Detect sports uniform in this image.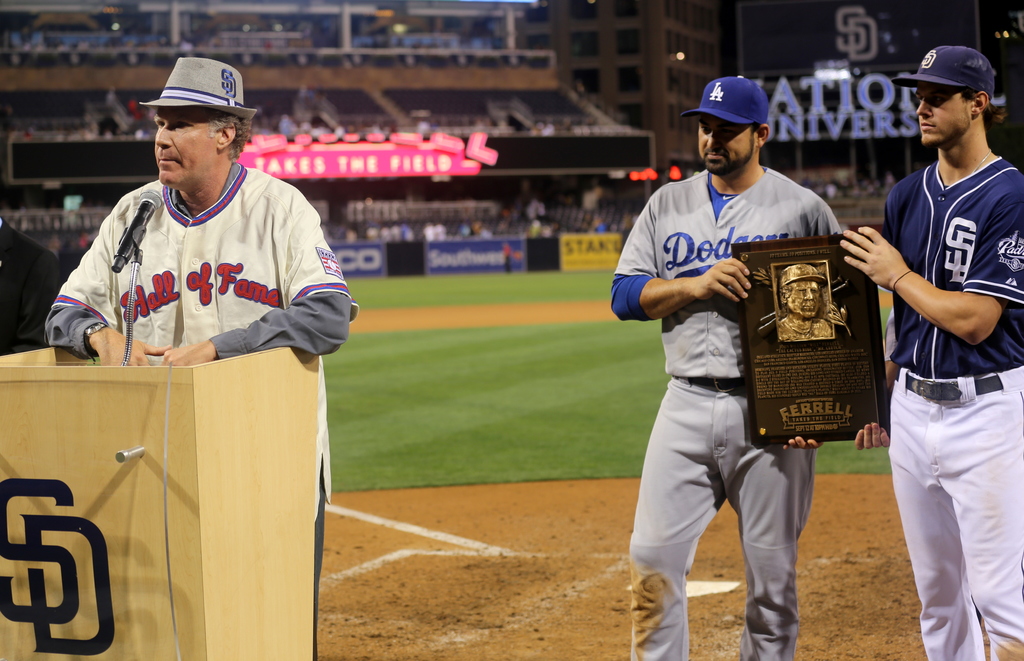
Detection: 36/141/361/660.
